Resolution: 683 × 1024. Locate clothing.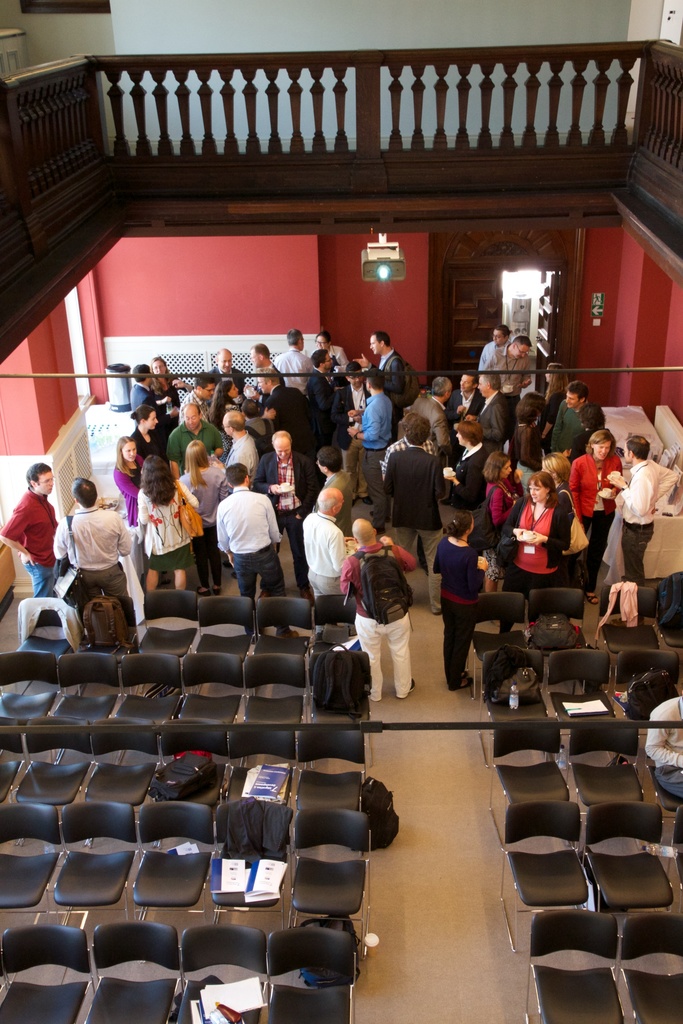
[309, 570, 339, 600].
